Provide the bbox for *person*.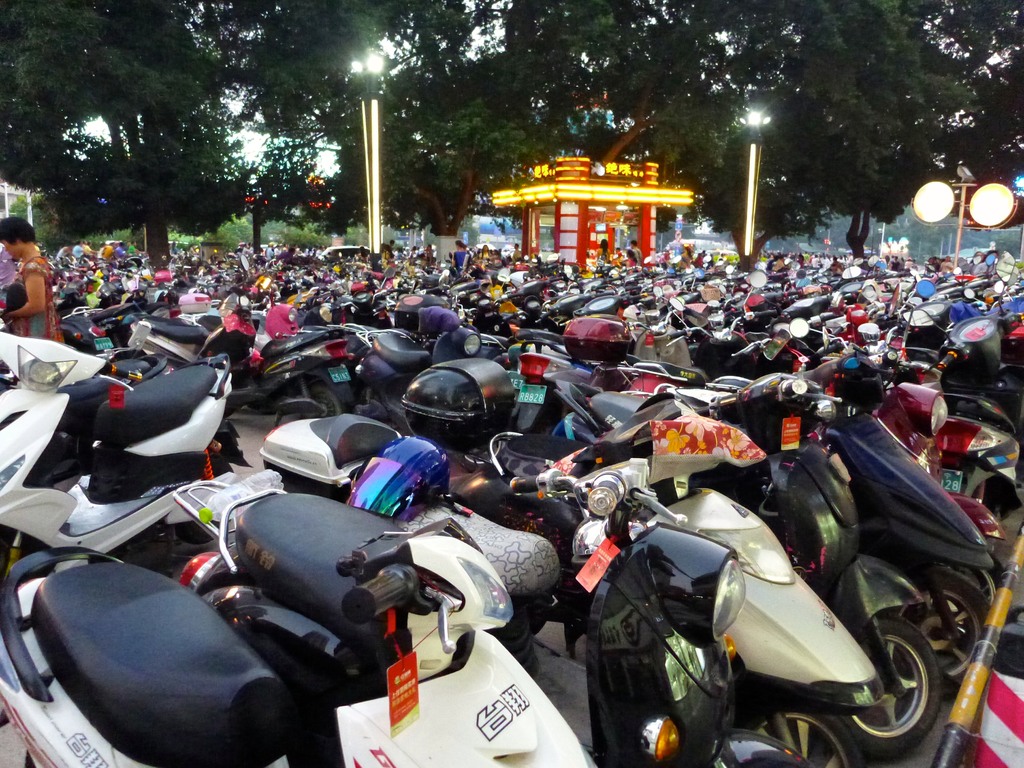
l=355, t=246, r=365, b=267.
